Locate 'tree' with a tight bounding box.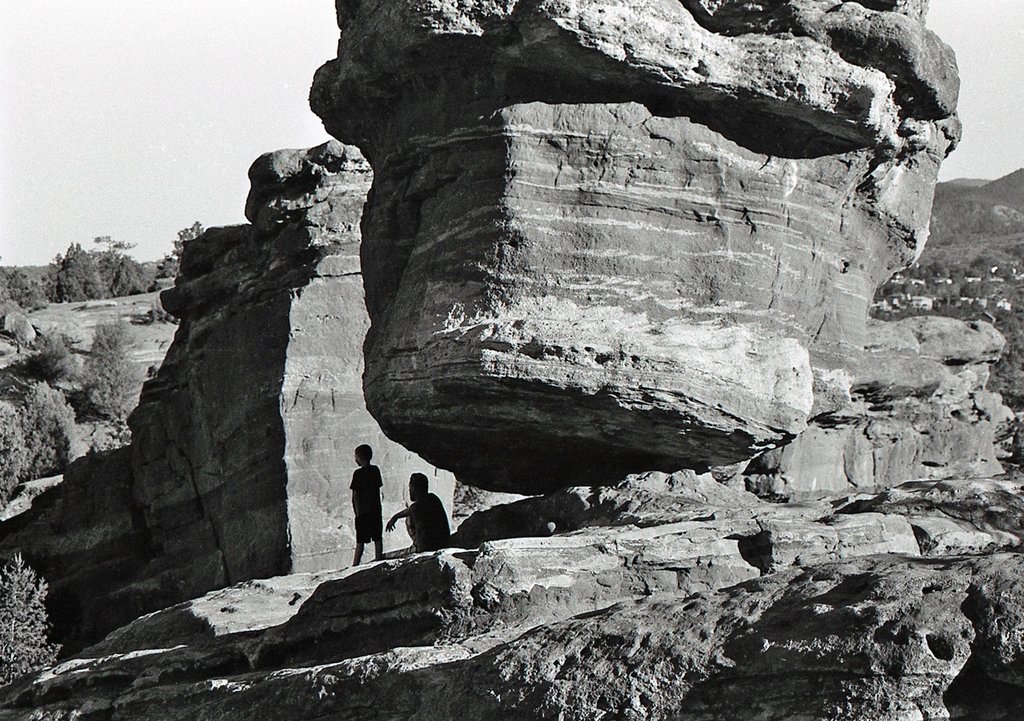
x1=0 y1=264 x2=47 y2=311.
